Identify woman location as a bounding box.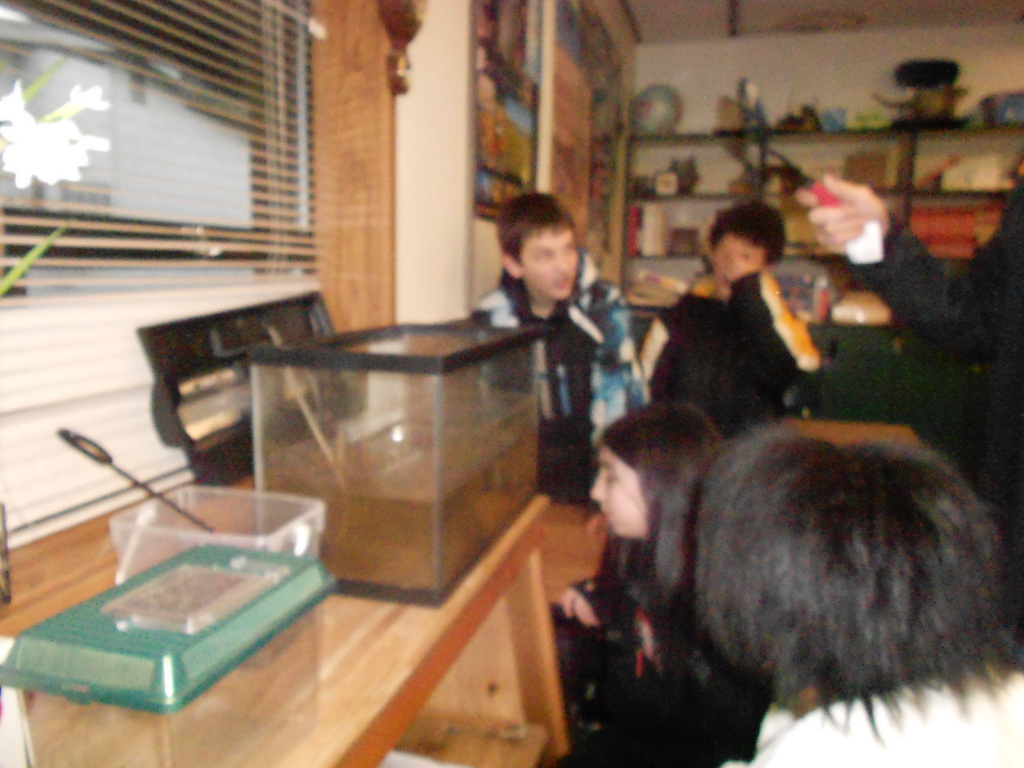
BBox(561, 404, 768, 767).
